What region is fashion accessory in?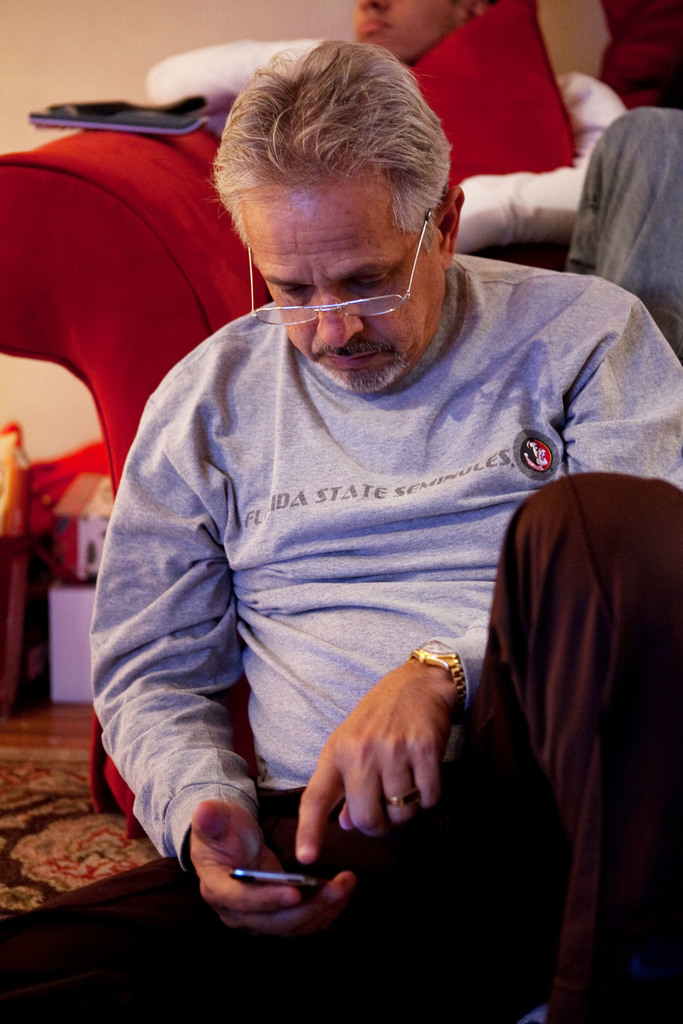
bbox=(408, 636, 471, 731).
